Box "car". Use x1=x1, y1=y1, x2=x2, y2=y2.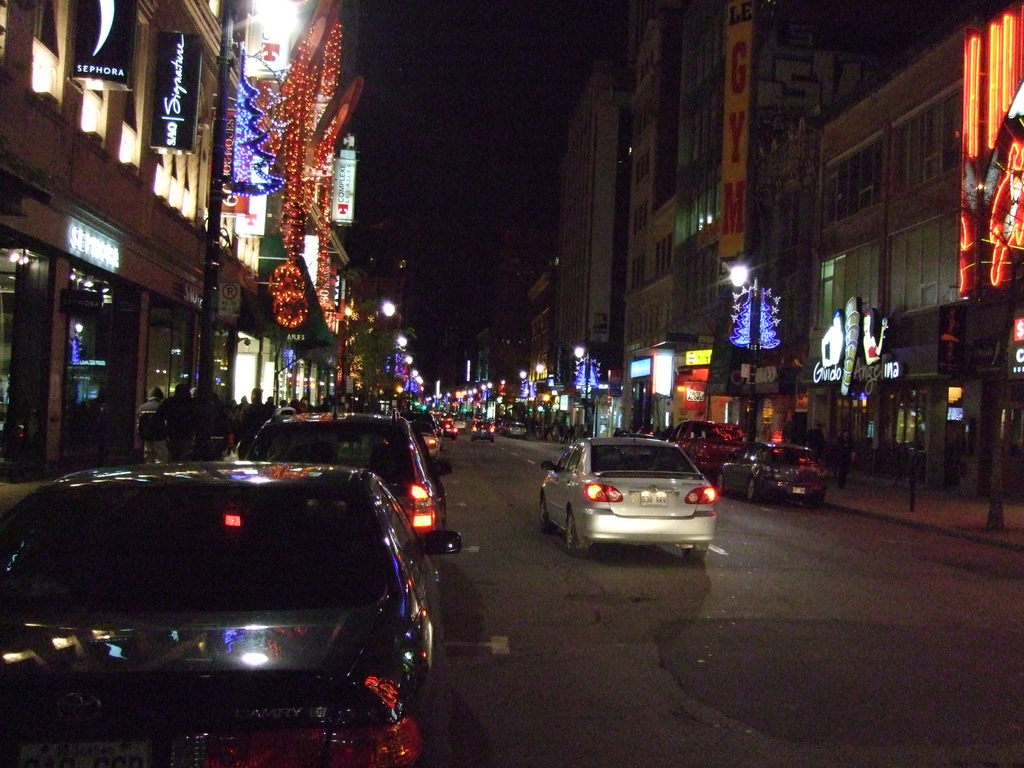
x1=719, y1=445, x2=826, y2=498.
